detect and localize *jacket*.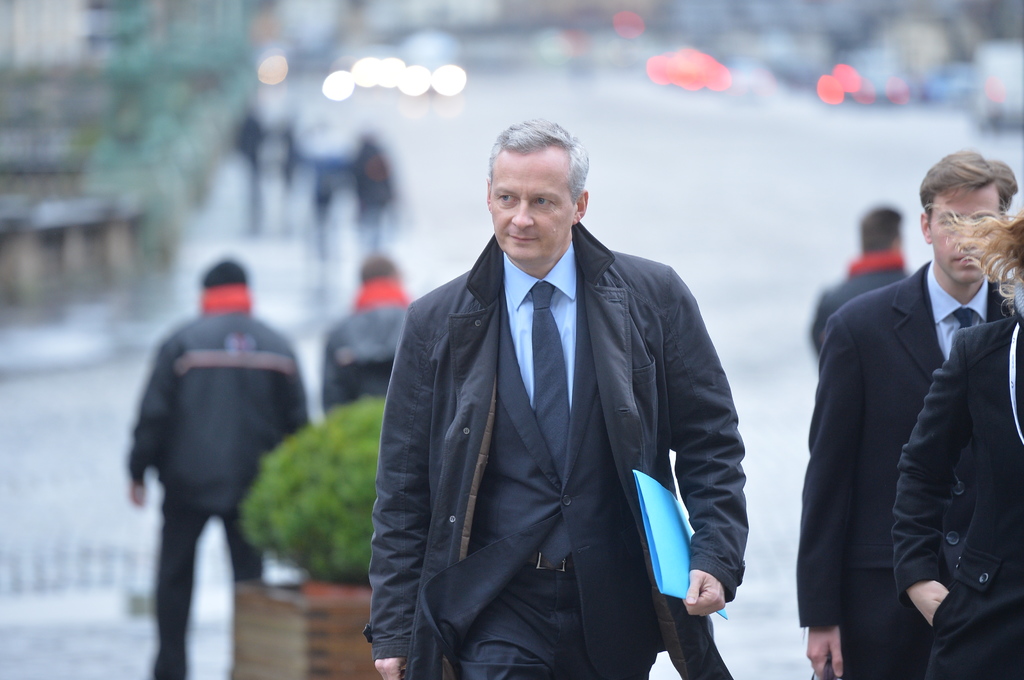
Localized at x1=127, y1=285, x2=309, y2=514.
